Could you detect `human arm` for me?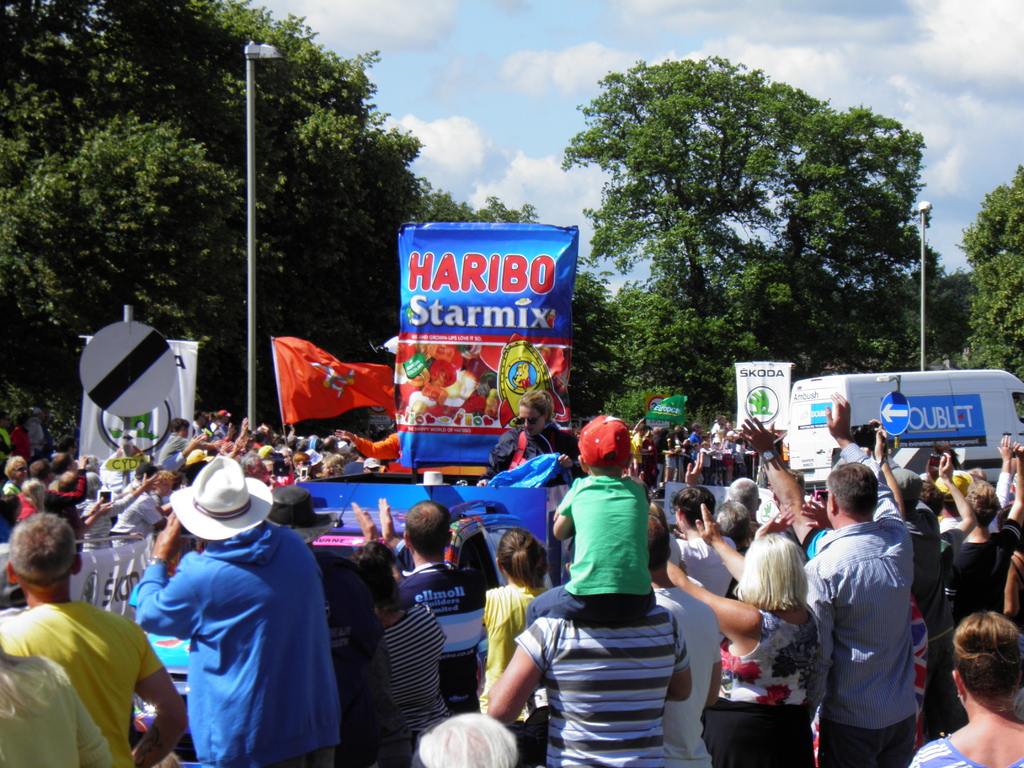
Detection result: select_region(382, 491, 444, 581).
